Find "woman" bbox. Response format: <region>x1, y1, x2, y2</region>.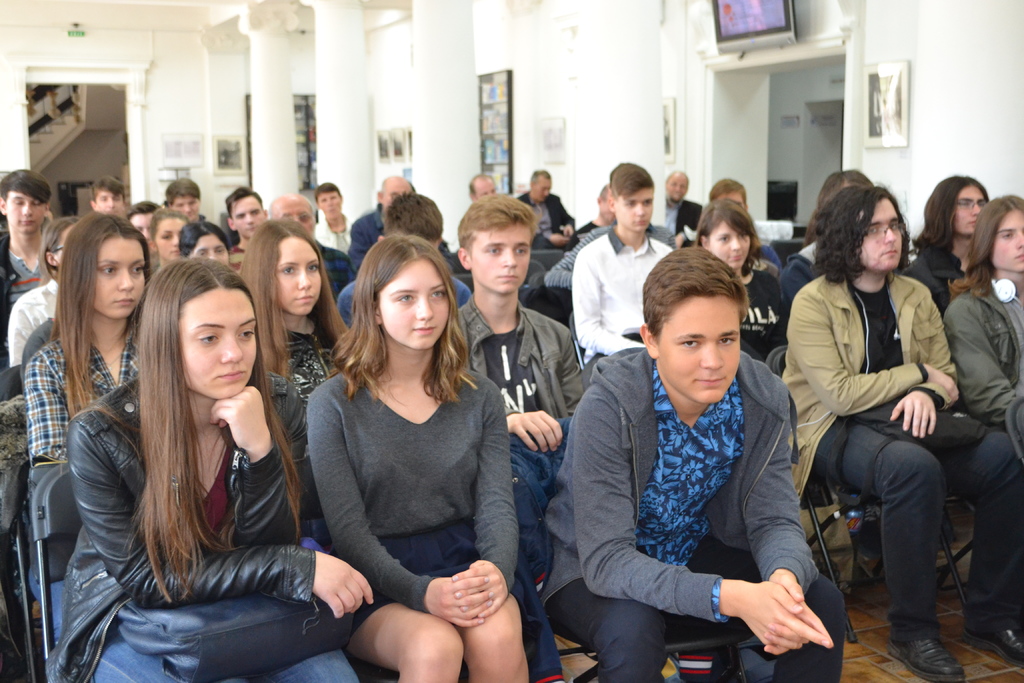
<region>223, 207, 365, 536</region>.
